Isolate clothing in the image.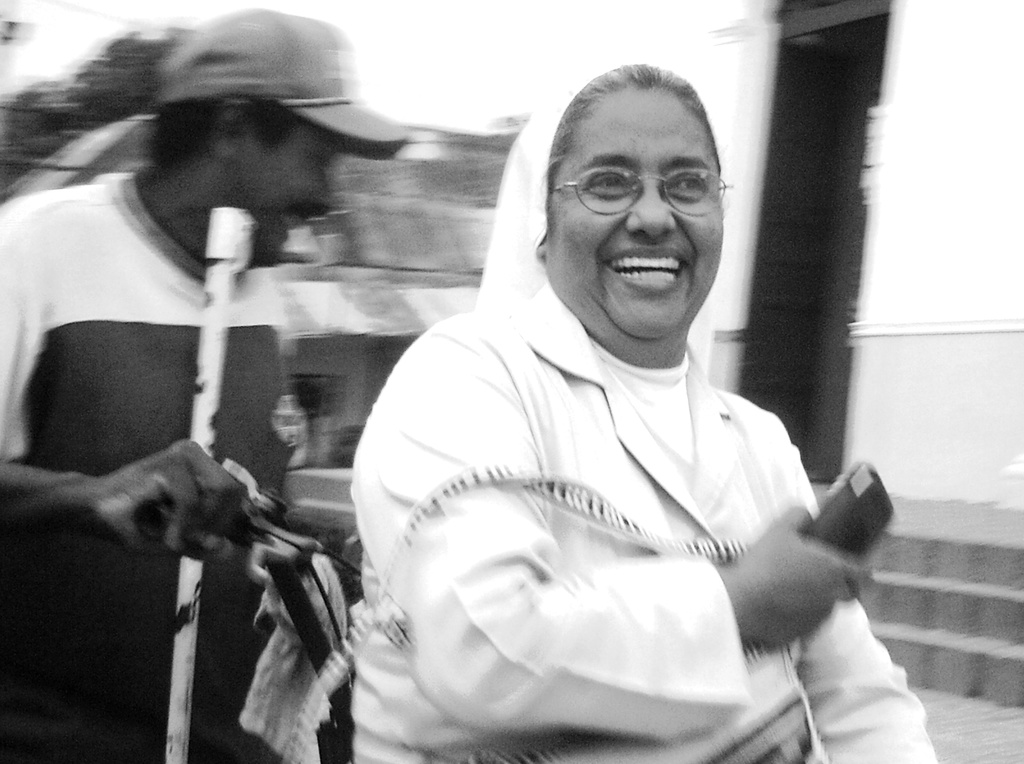
Isolated region: locate(348, 197, 902, 745).
